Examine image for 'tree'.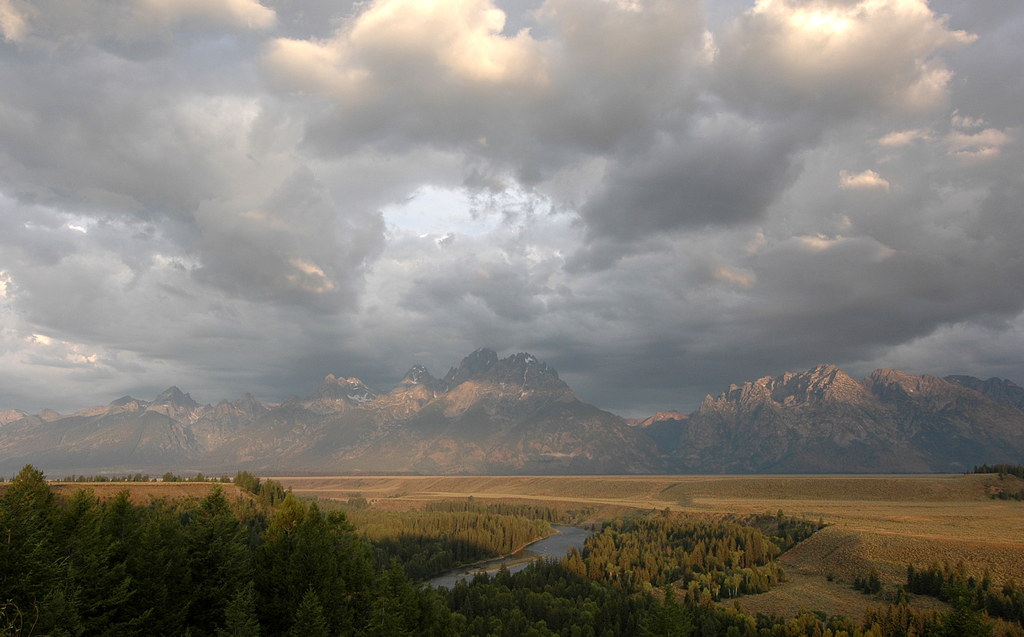
Examination result: box(134, 480, 203, 636).
